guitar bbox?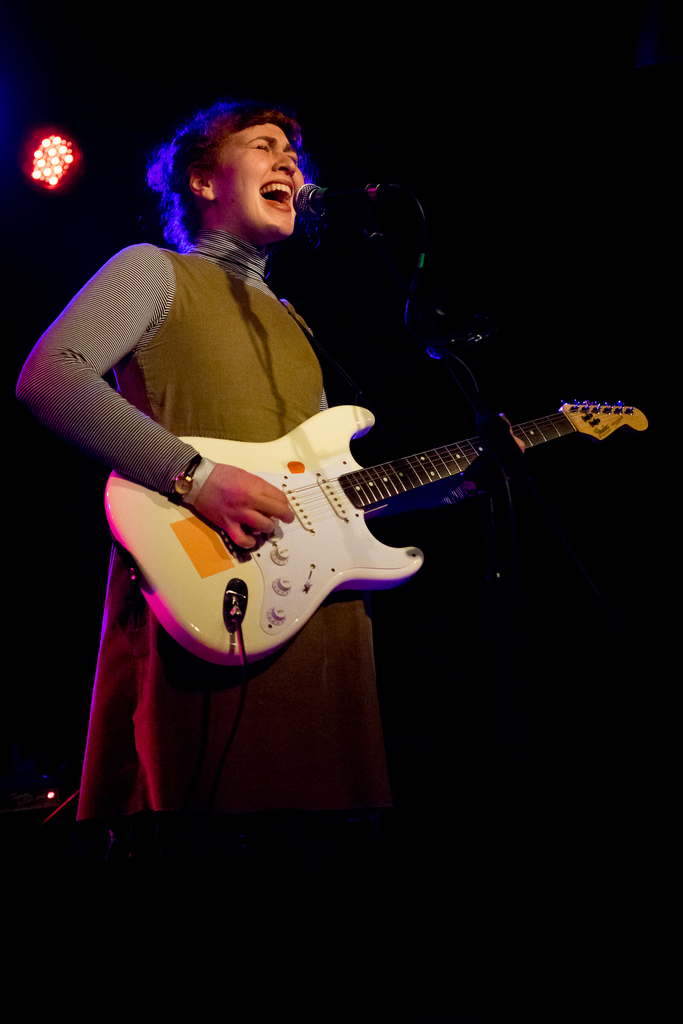
[108,407,659,664]
